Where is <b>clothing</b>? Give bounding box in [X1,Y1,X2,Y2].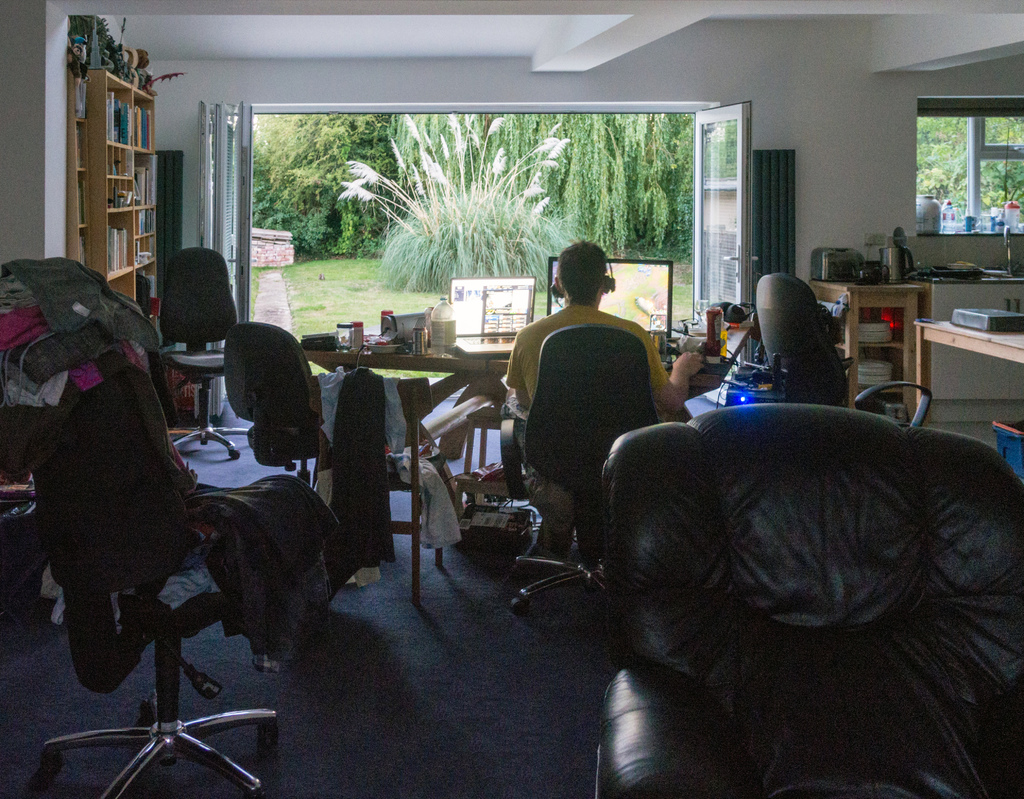
[503,302,673,532].
